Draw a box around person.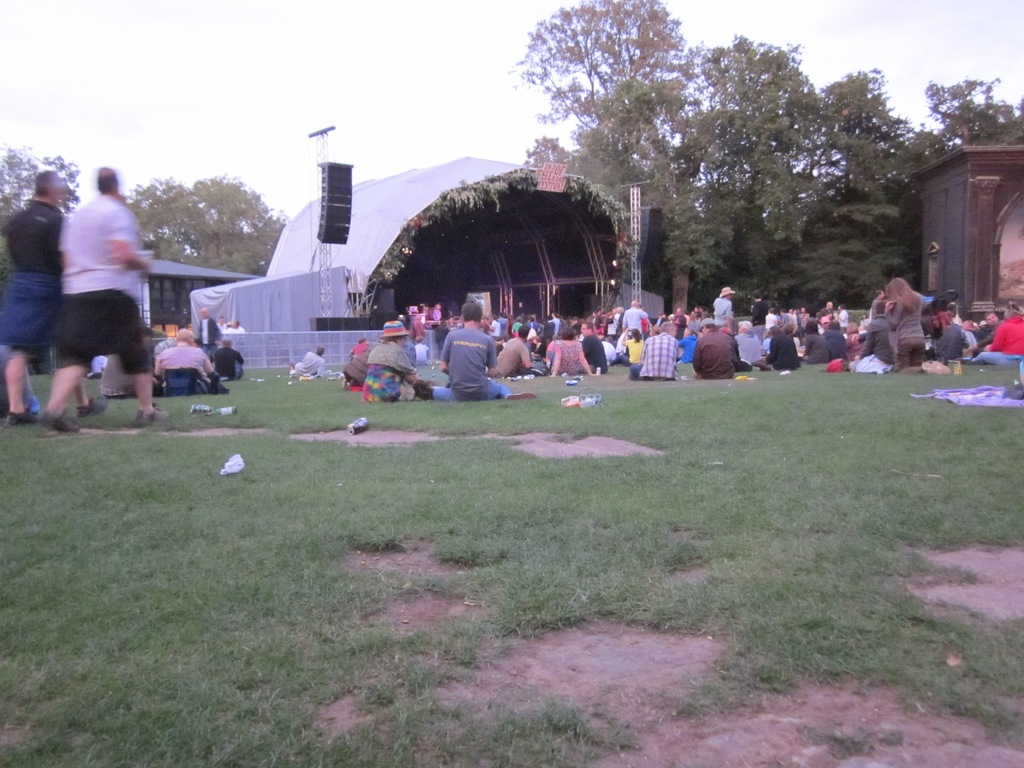
[348, 344, 364, 358].
